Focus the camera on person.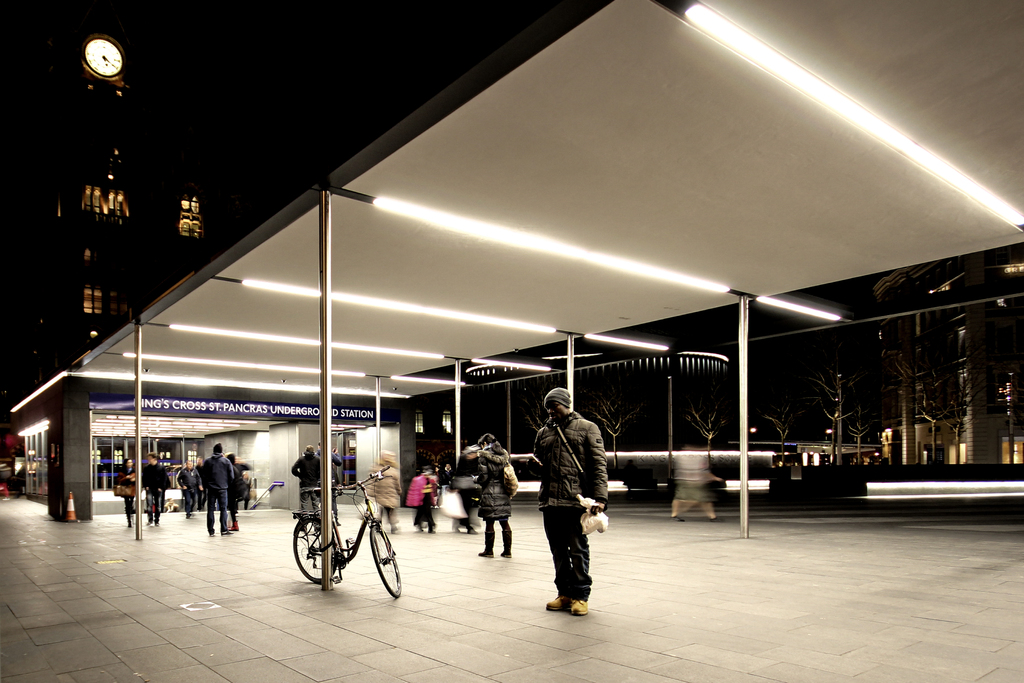
Focus region: (x1=316, y1=441, x2=344, y2=528).
